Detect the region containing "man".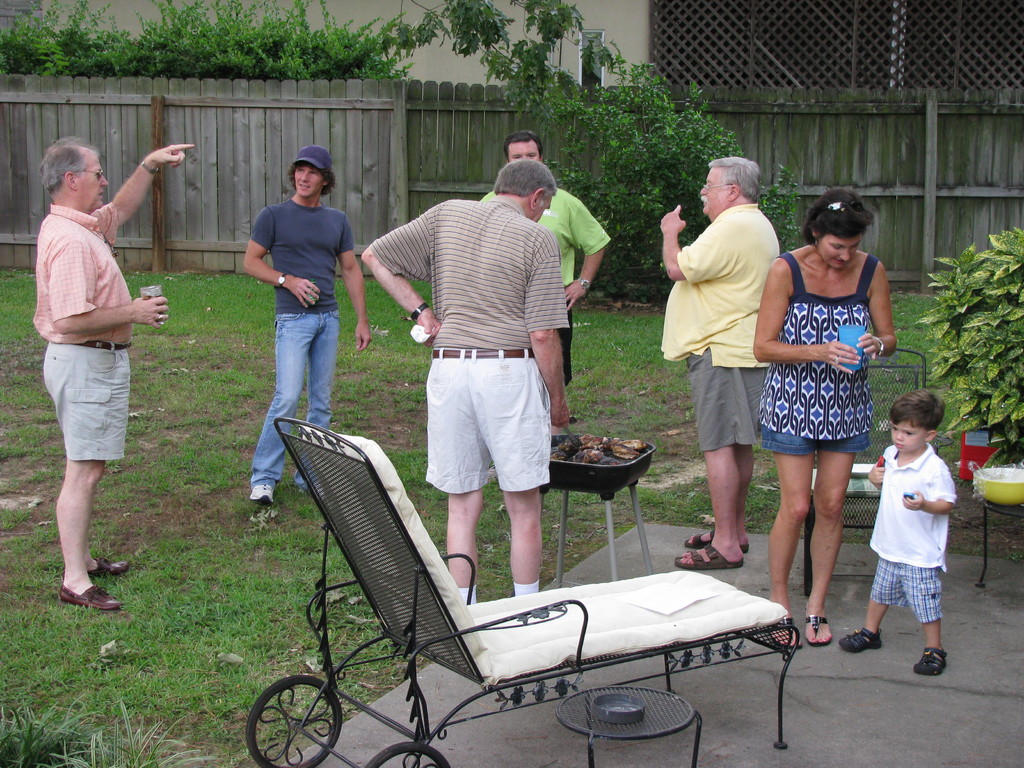
box(479, 125, 615, 389).
